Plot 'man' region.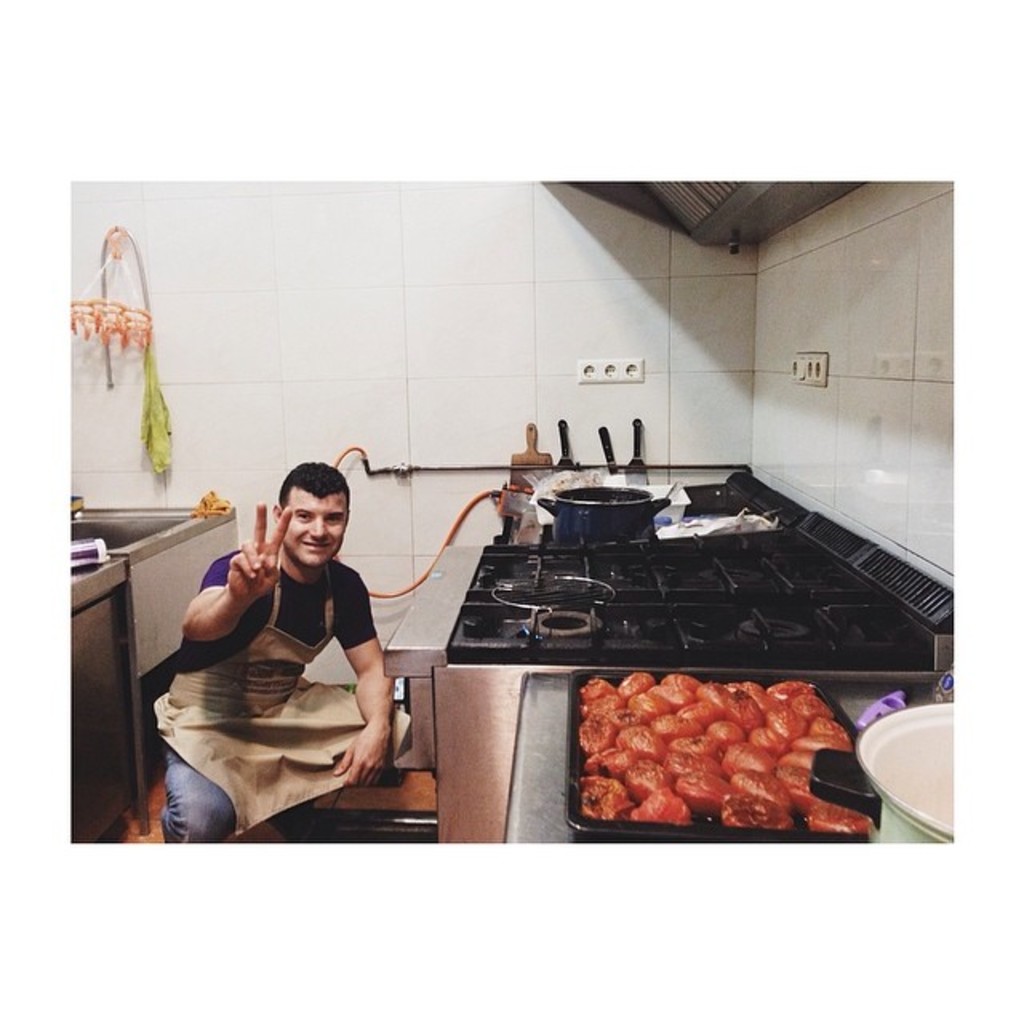
Plotted at region(155, 451, 427, 835).
